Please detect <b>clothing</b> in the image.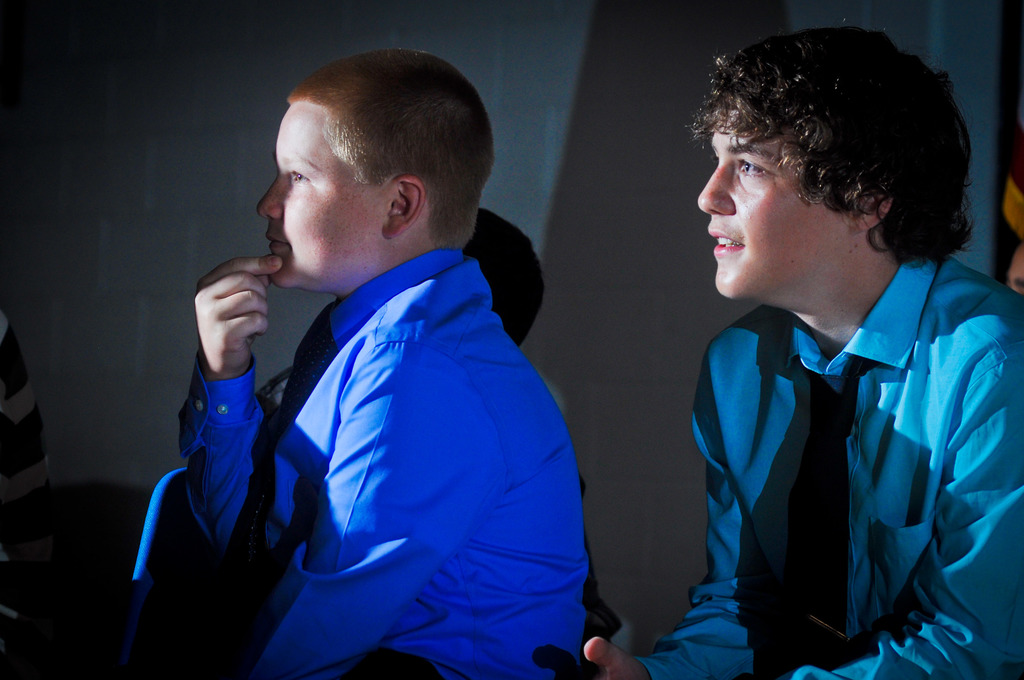
173/245/590/679.
